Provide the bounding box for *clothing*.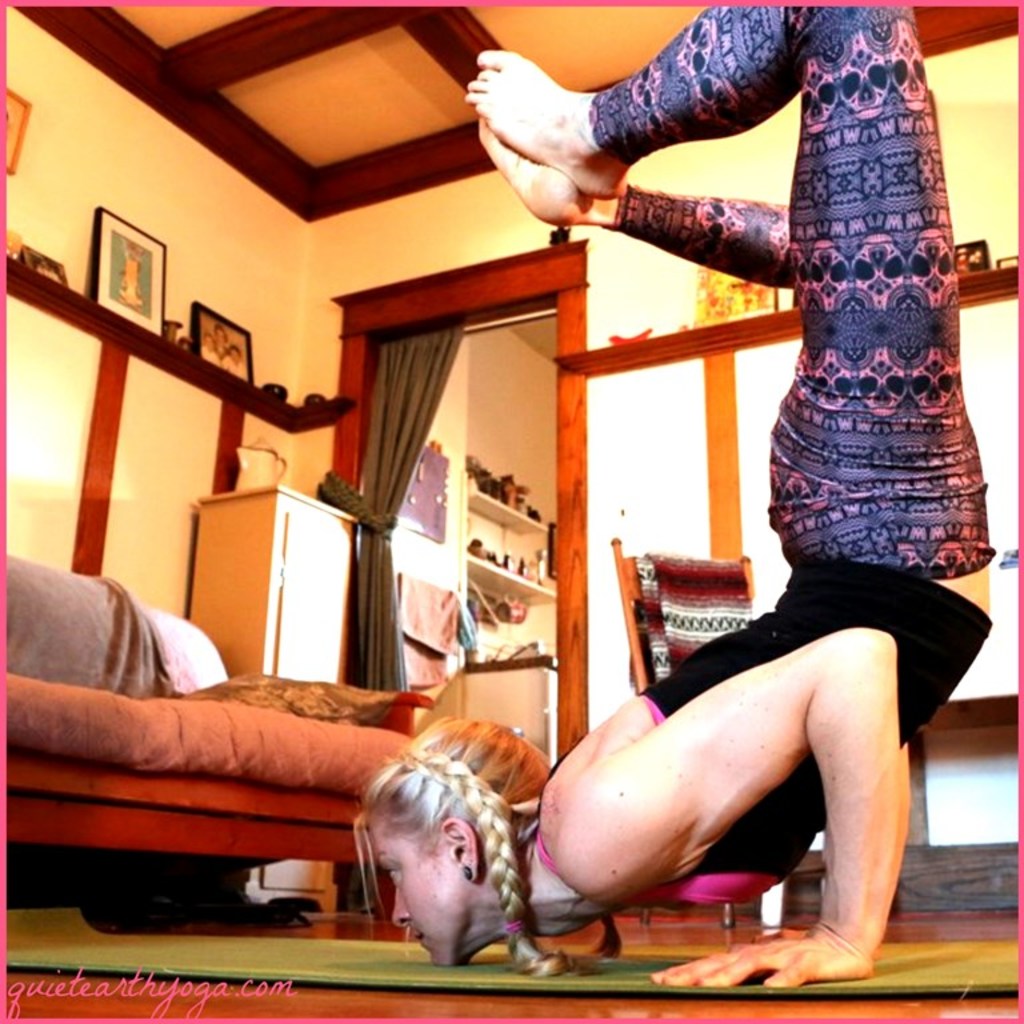
(552, 0, 989, 893).
